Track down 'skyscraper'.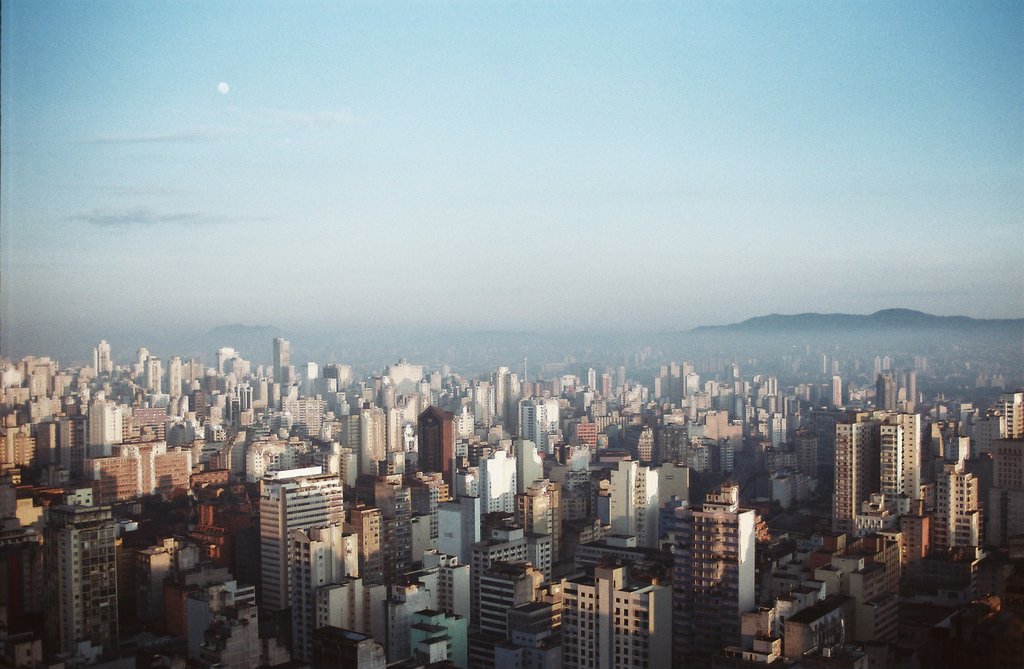
Tracked to (x1=415, y1=404, x2=483, y2=494).
